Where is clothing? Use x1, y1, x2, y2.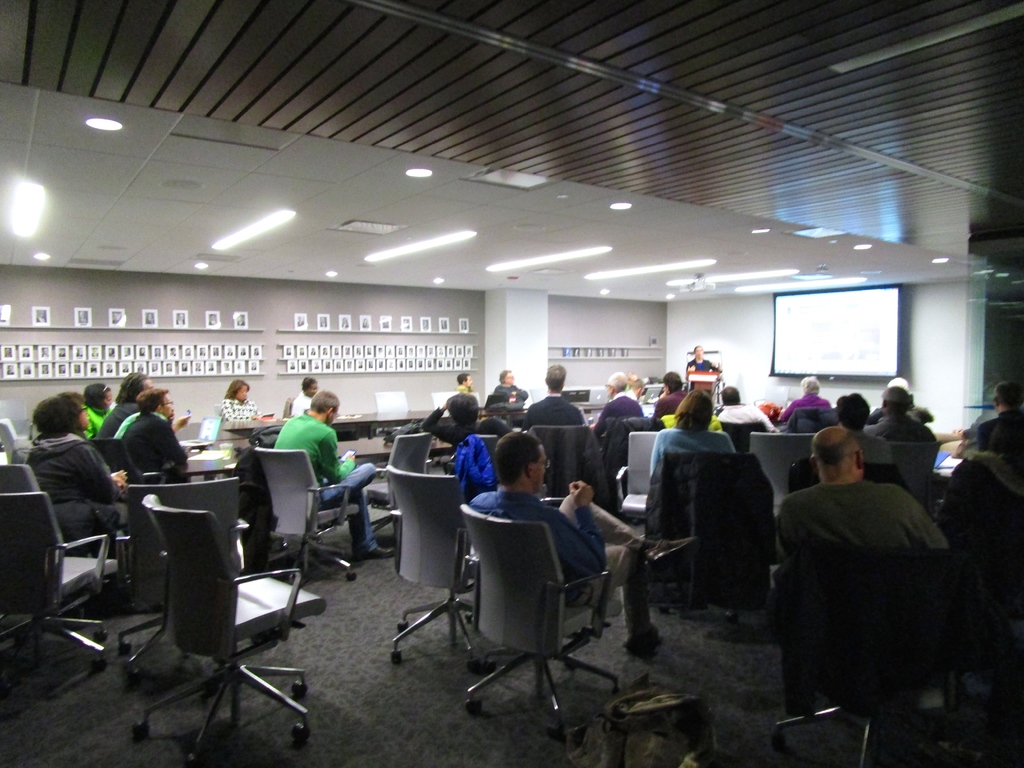
86, 397, 138, 445.
